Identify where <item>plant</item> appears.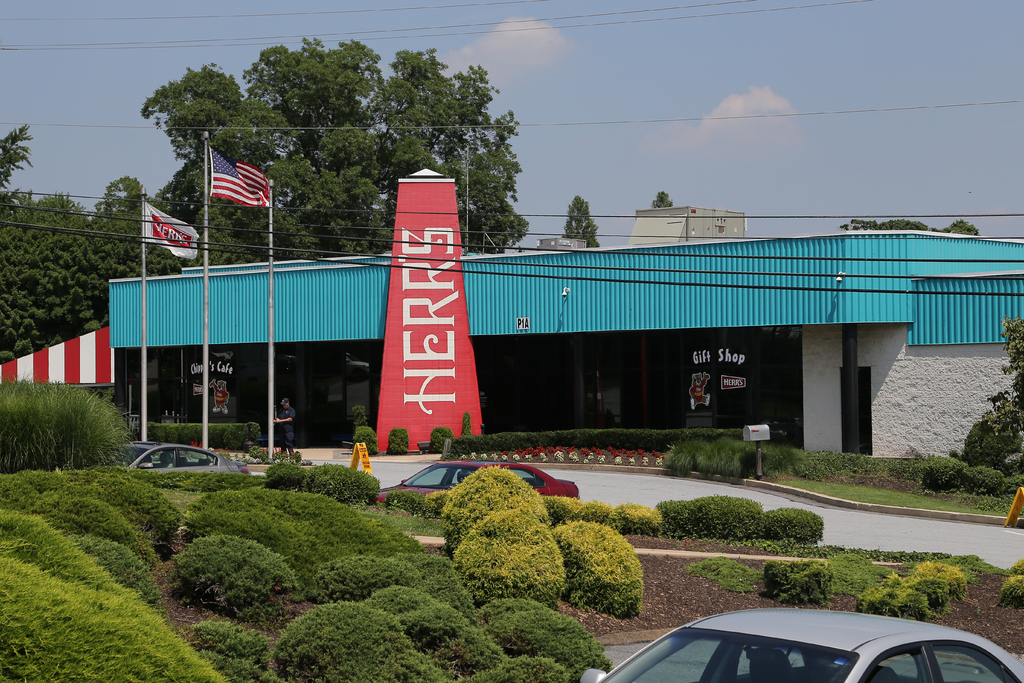
Appears at x1=902 y1=552 x2=968 y2=607.
